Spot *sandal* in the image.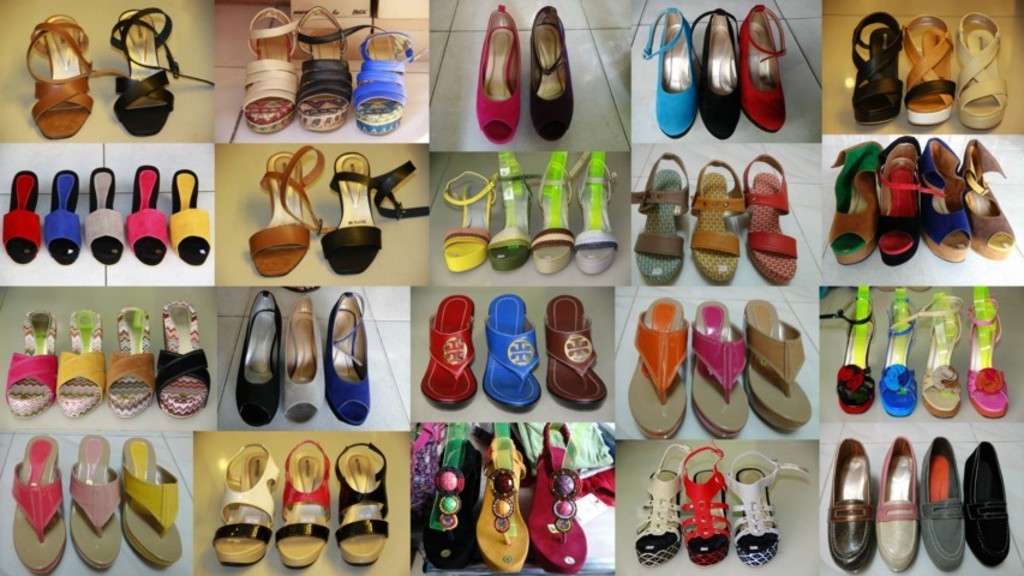
*sandal* found at <region>83, 163, 124, 262</region>.
